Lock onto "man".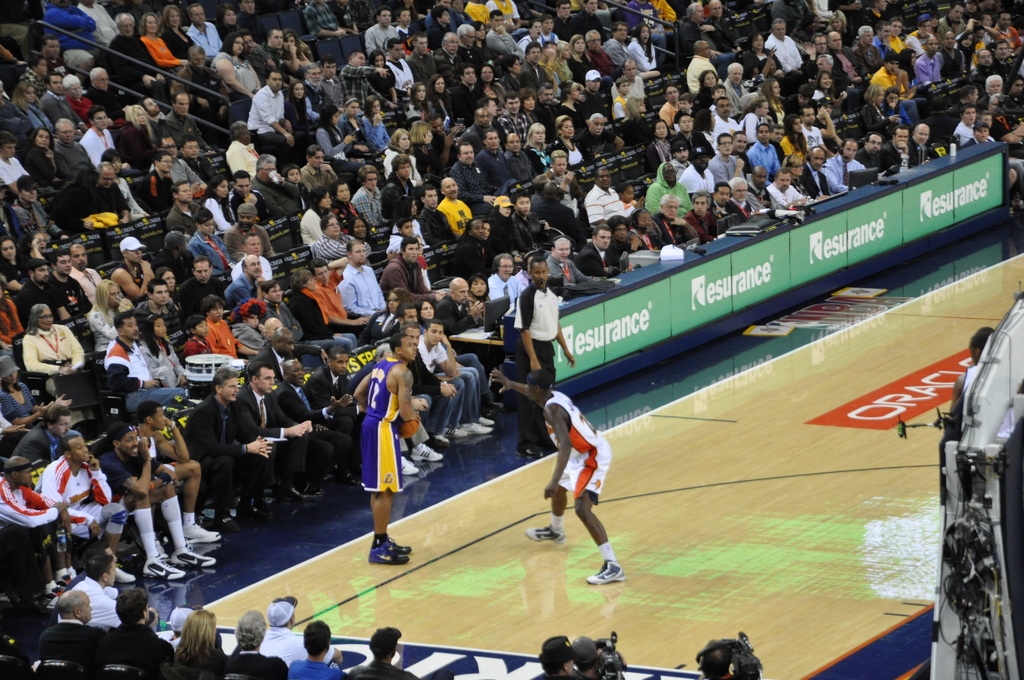
Locked: [347,627,416,679].
